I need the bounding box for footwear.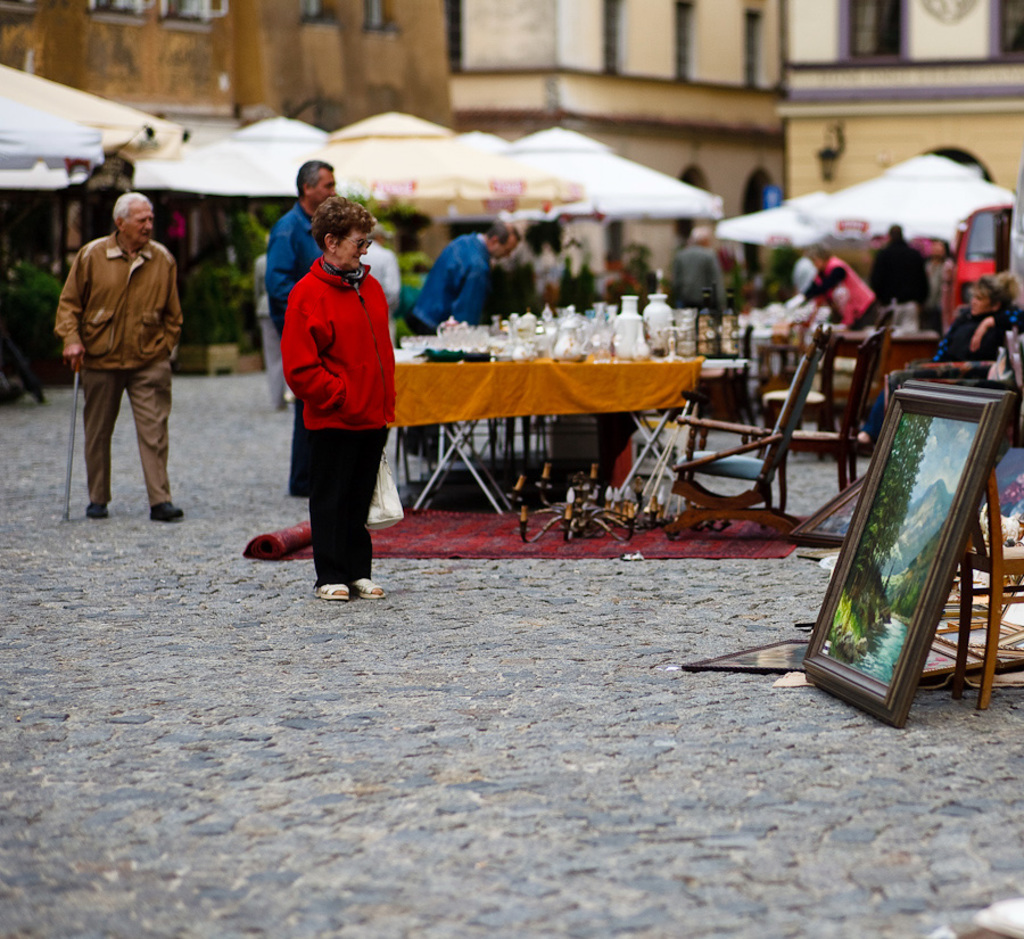
Here it is: bbox=[309, 576, 347, 603].
